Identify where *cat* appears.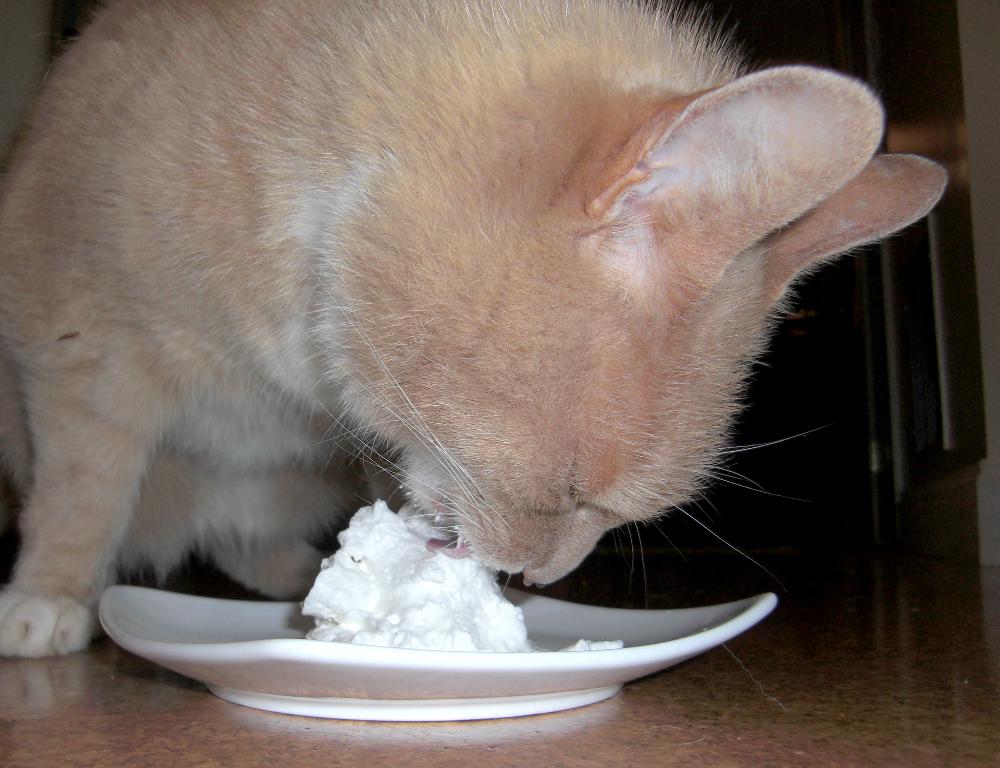
Appears at <bbox>0, 0, 946, 662</bbox>.
